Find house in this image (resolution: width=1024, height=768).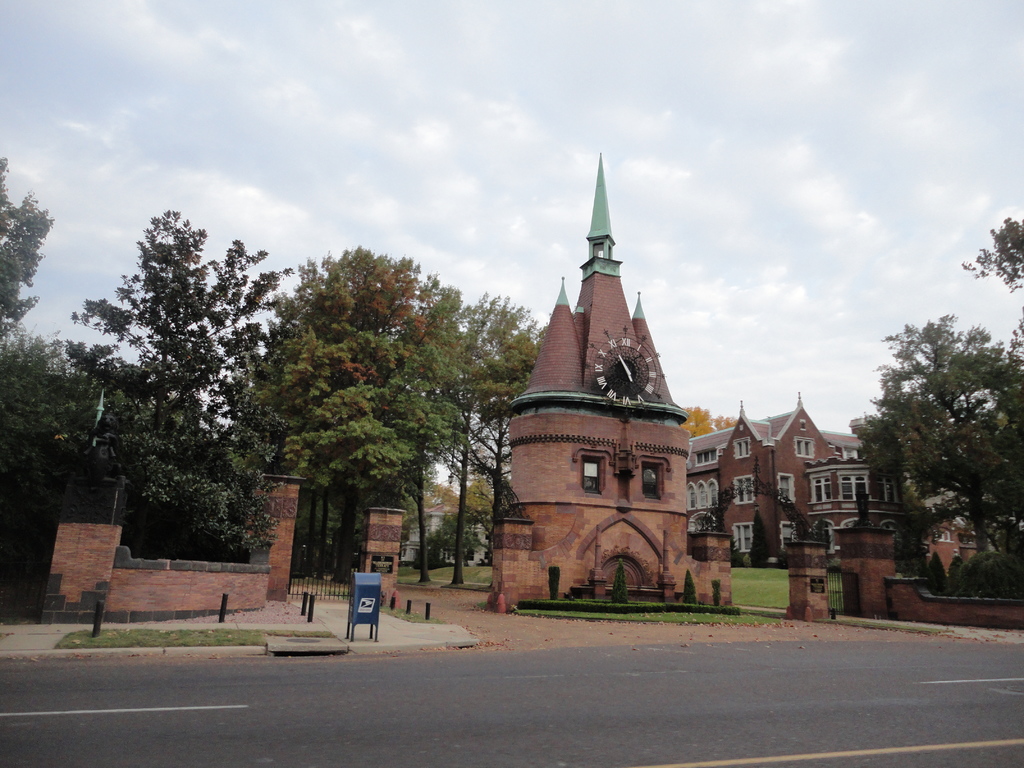
(x1=403, y1=468, x2=486, y2=569).
